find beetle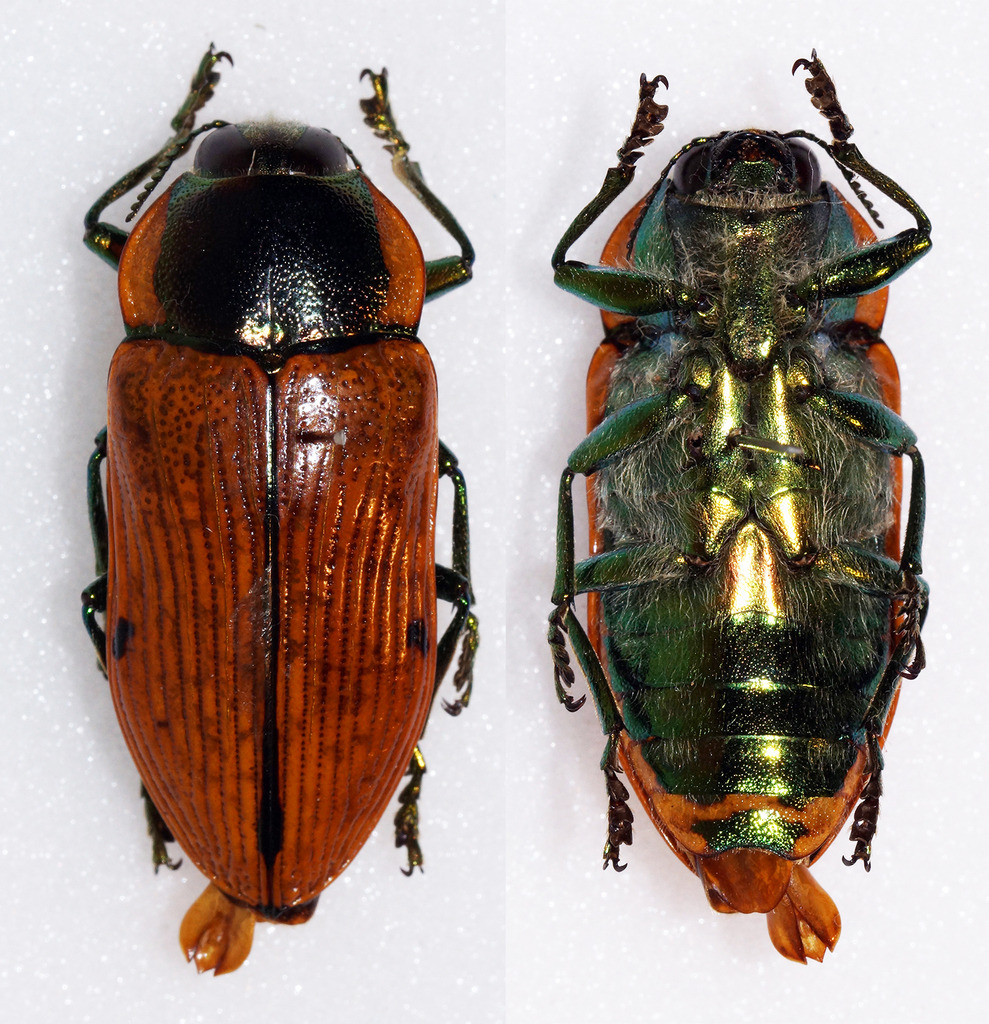
[x1=63, y1=46, x2=487, y2=950]
